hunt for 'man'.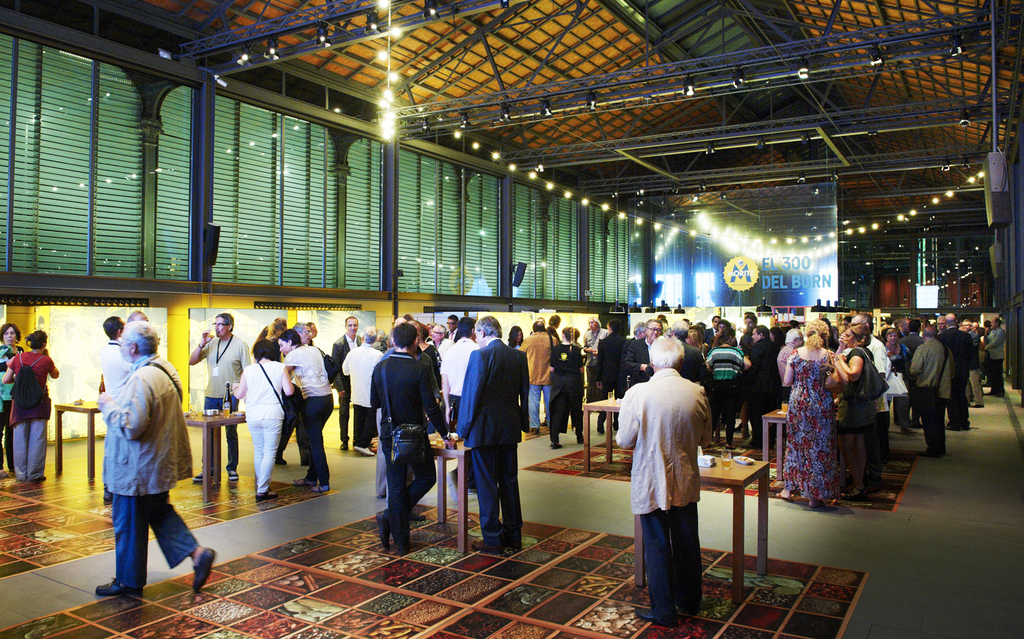
Hunted down at box=[837, 313, 891, 495].
